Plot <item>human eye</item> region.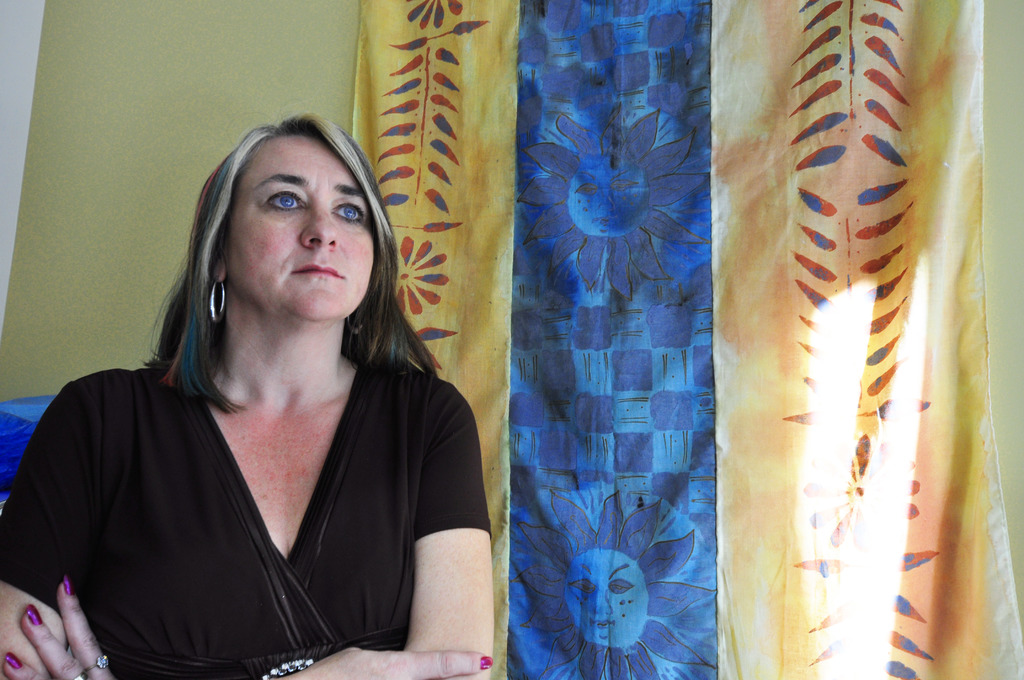
Plotted at [333, 200, 365, 222].
